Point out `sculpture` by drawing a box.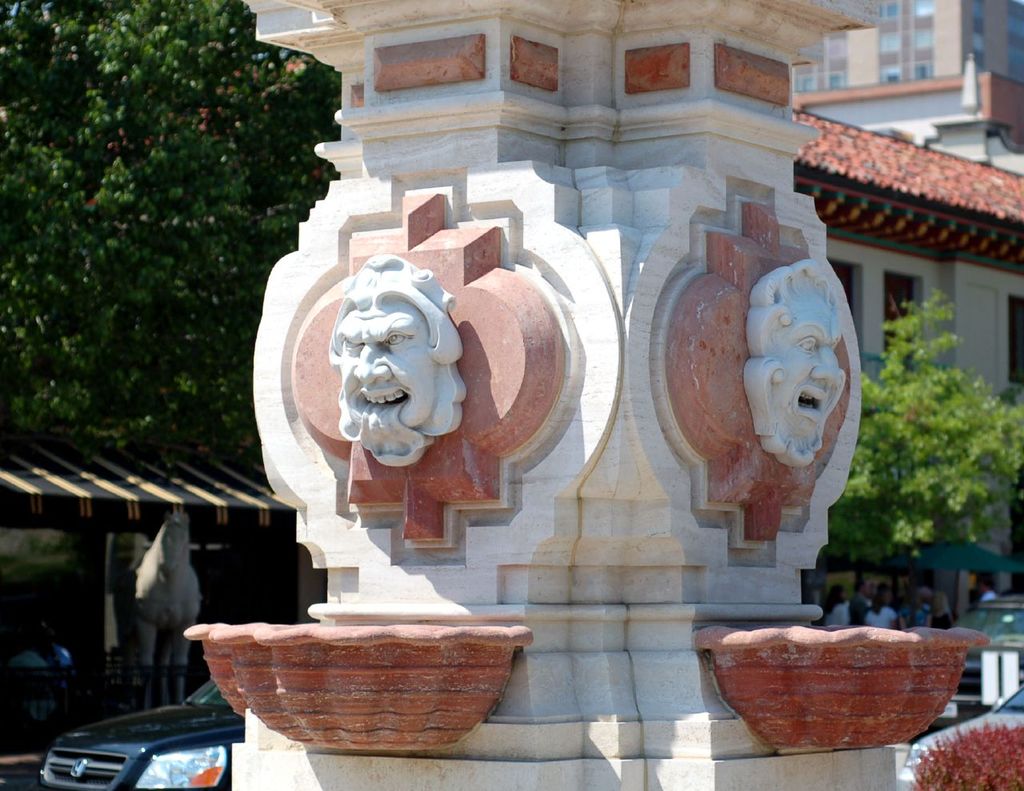
[330, 254, 469, 470].
